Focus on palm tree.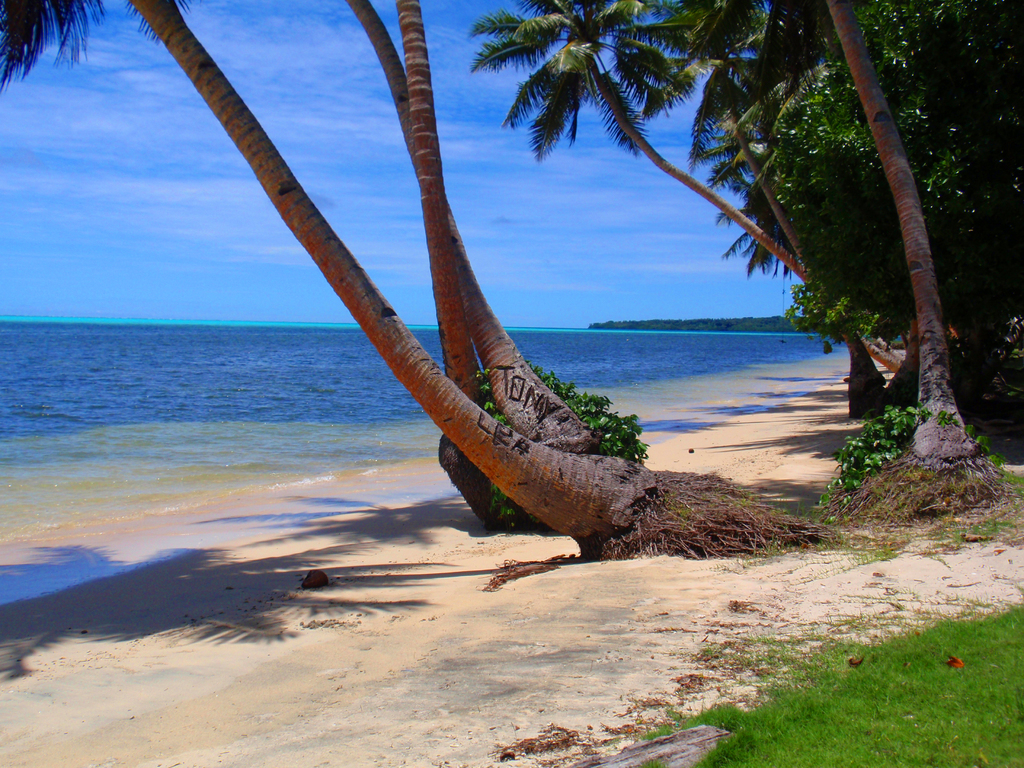
Focused at detection(495, 0, 865, 340).
